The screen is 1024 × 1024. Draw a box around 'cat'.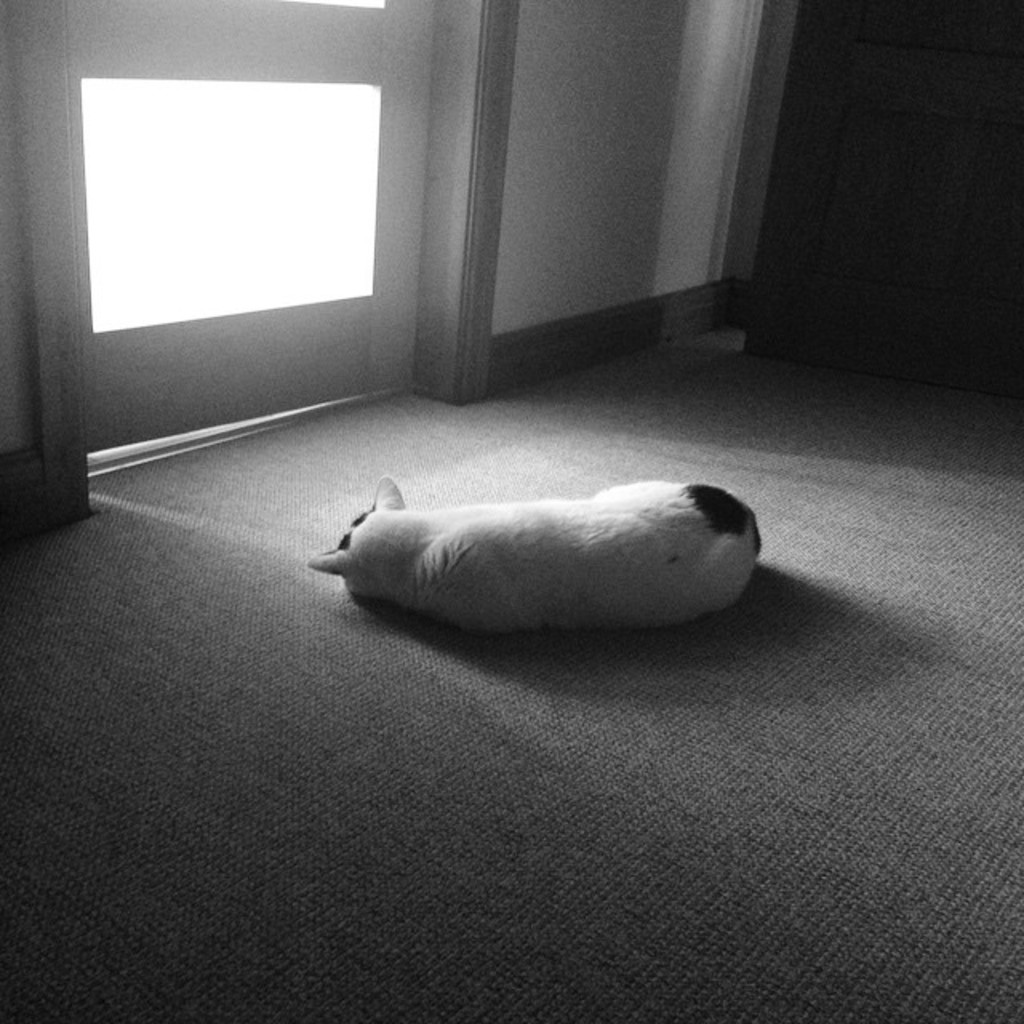
region(304, 464, 762, 637).
